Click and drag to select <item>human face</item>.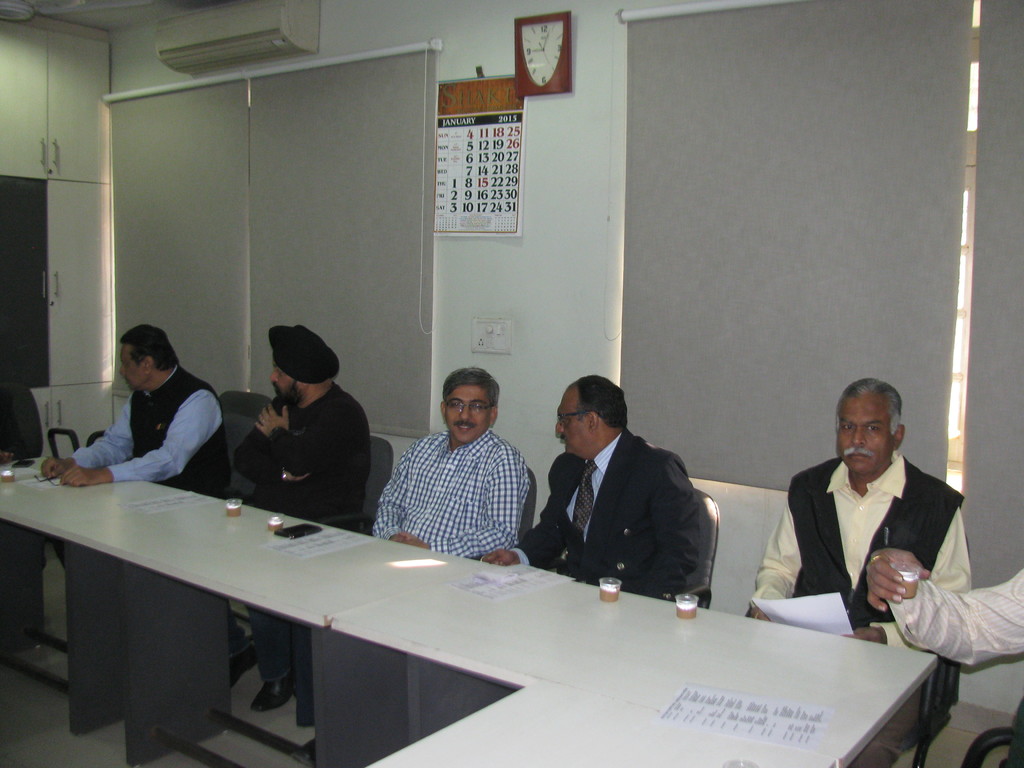
Selection: 272, 358, 297, 409.
